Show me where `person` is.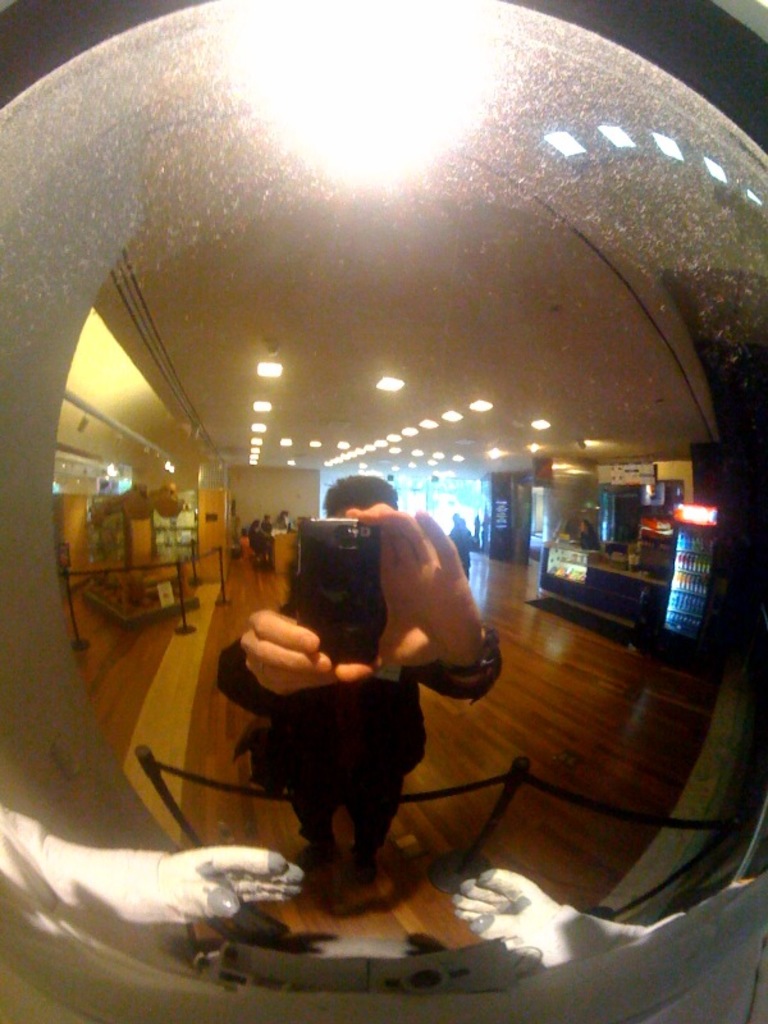
`person` is at x1=252, y1=458, x2=522, y2=899.
